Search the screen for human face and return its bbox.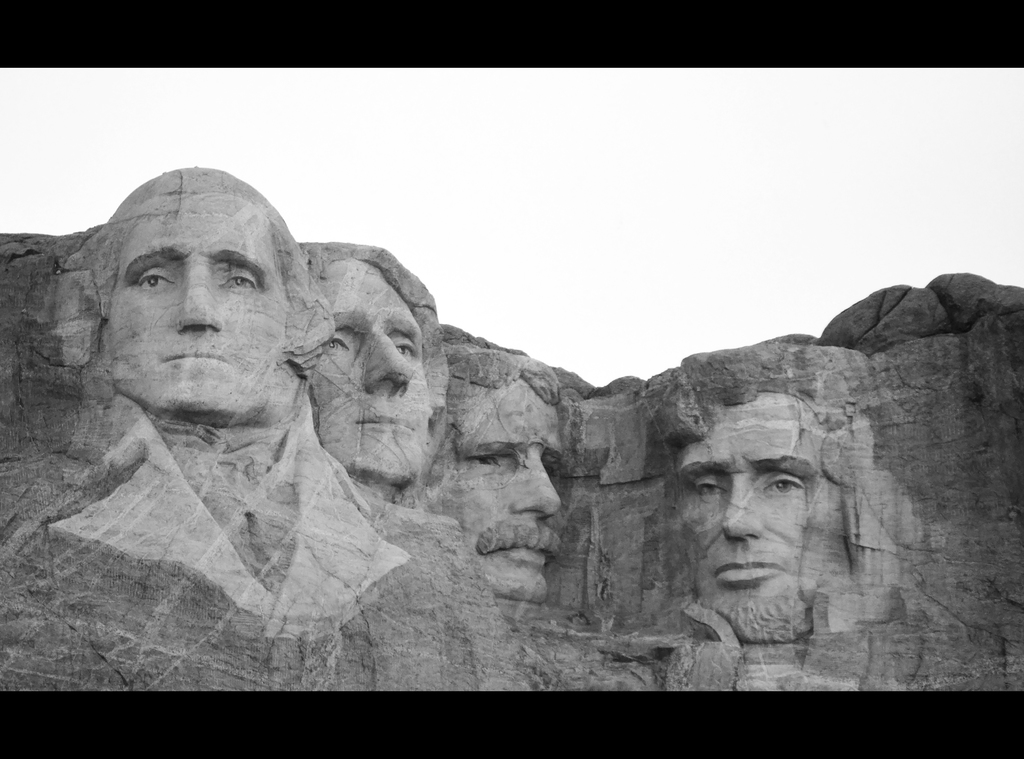
Found: [x1=104, y1=191, x2=290, y2=422].
